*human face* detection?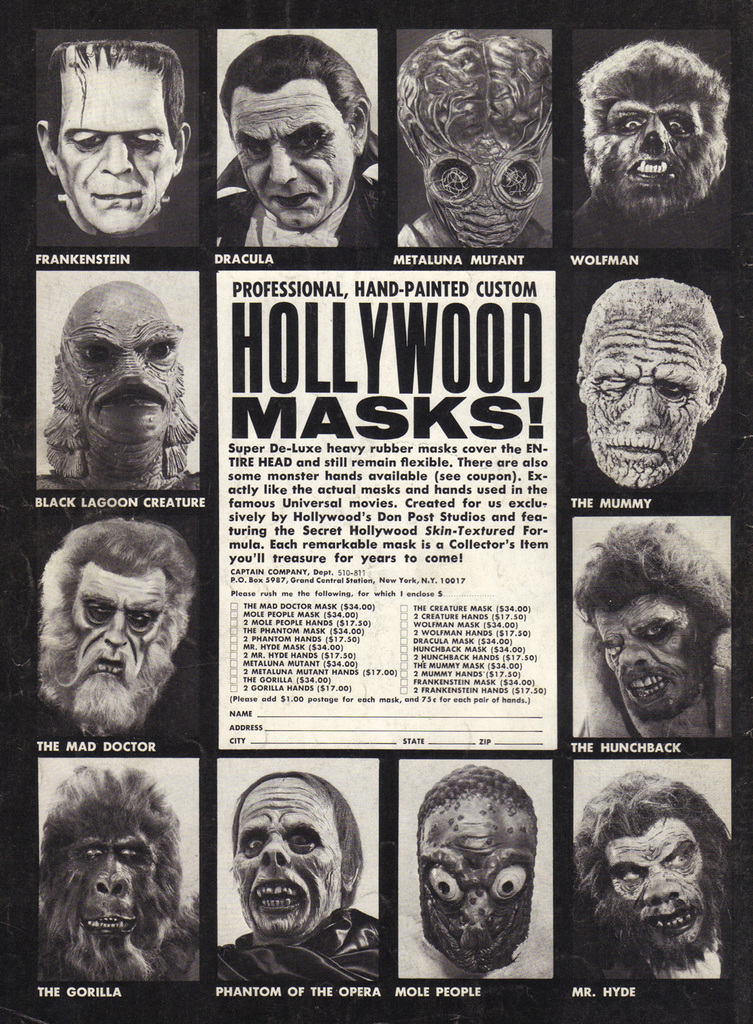
region(593, 587, 691, 727)
